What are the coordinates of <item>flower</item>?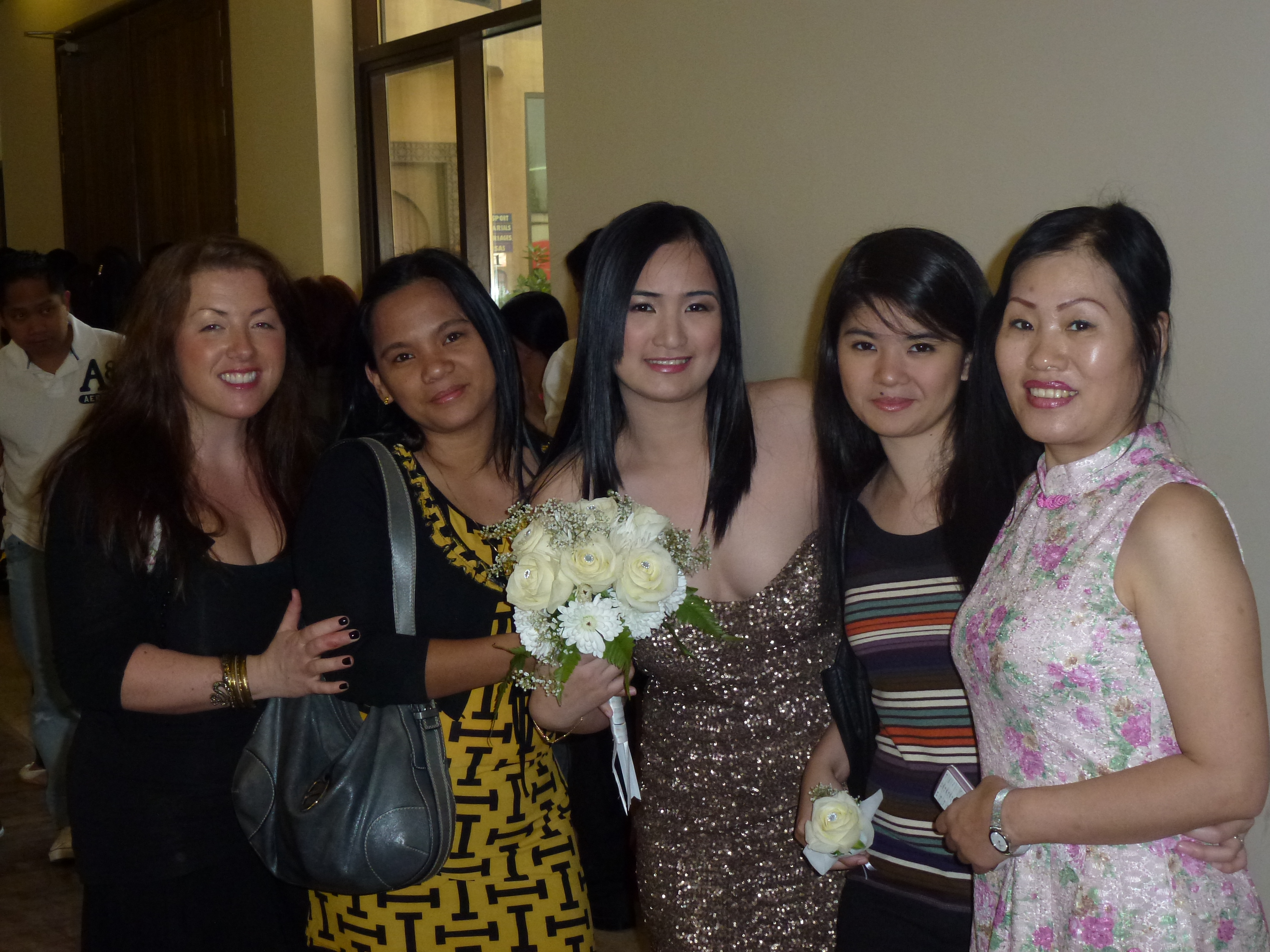
select_region(340, 215, 347, 222).
